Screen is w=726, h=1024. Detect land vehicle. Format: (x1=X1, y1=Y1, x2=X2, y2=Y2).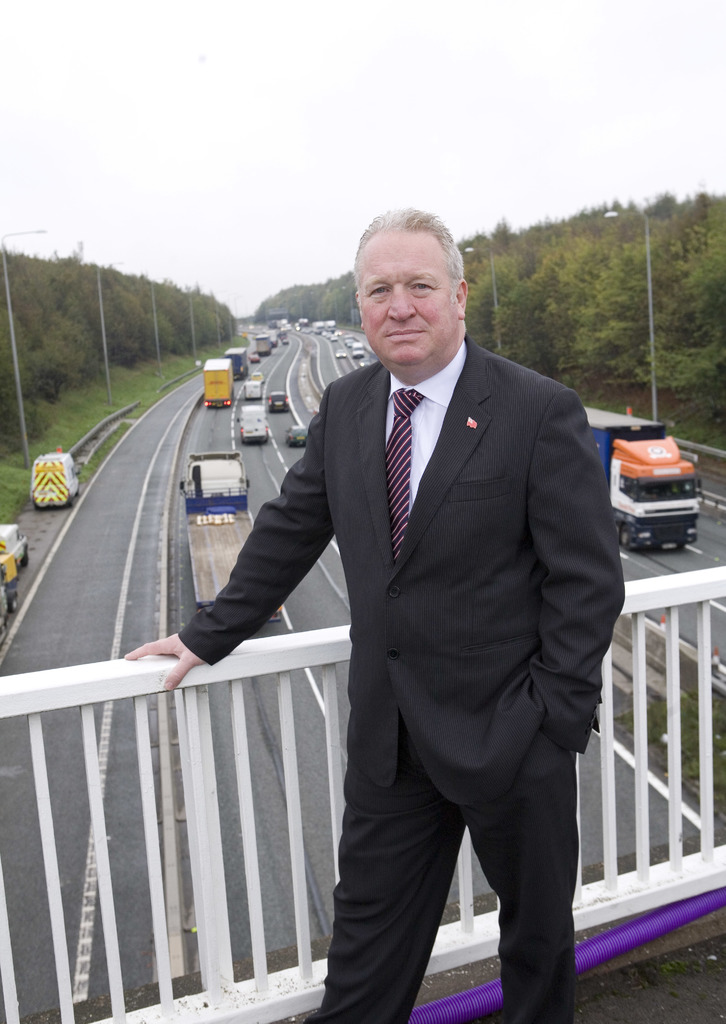
(x1=31, y1=449, x2=80, y2=510).
